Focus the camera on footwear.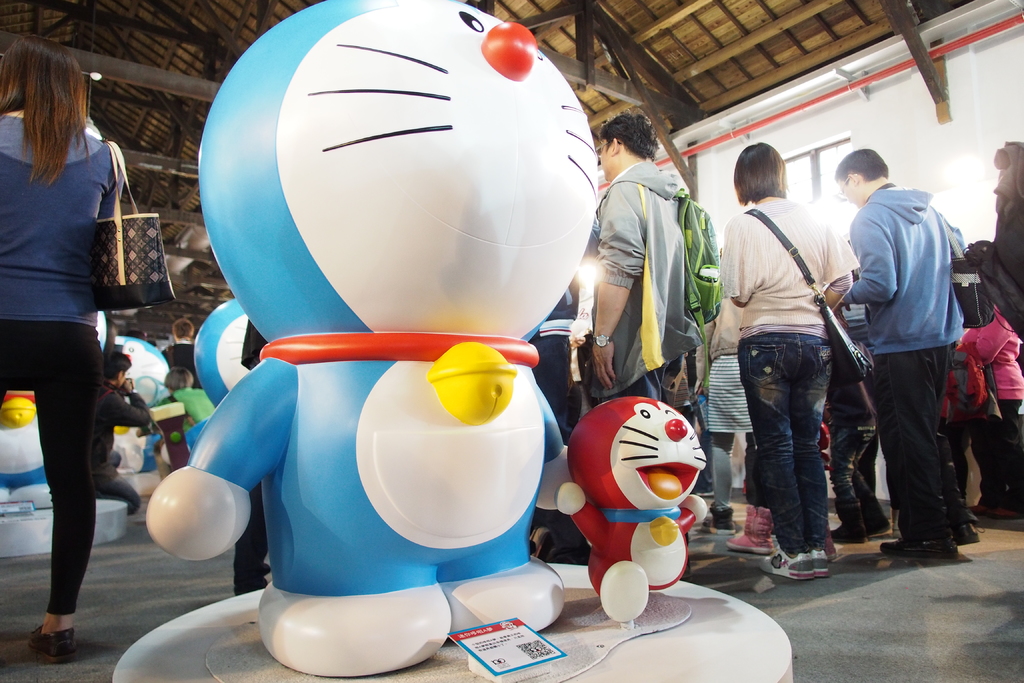
Focus region: region(762, 547, 828, 591).
